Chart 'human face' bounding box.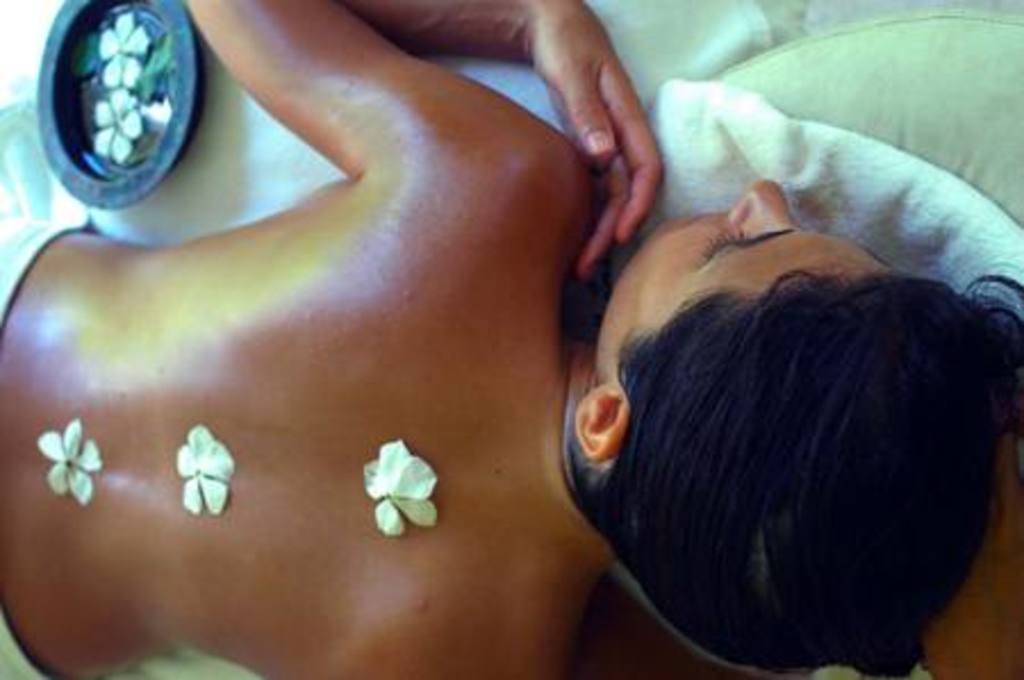
Charted: 603:171:883:368.
